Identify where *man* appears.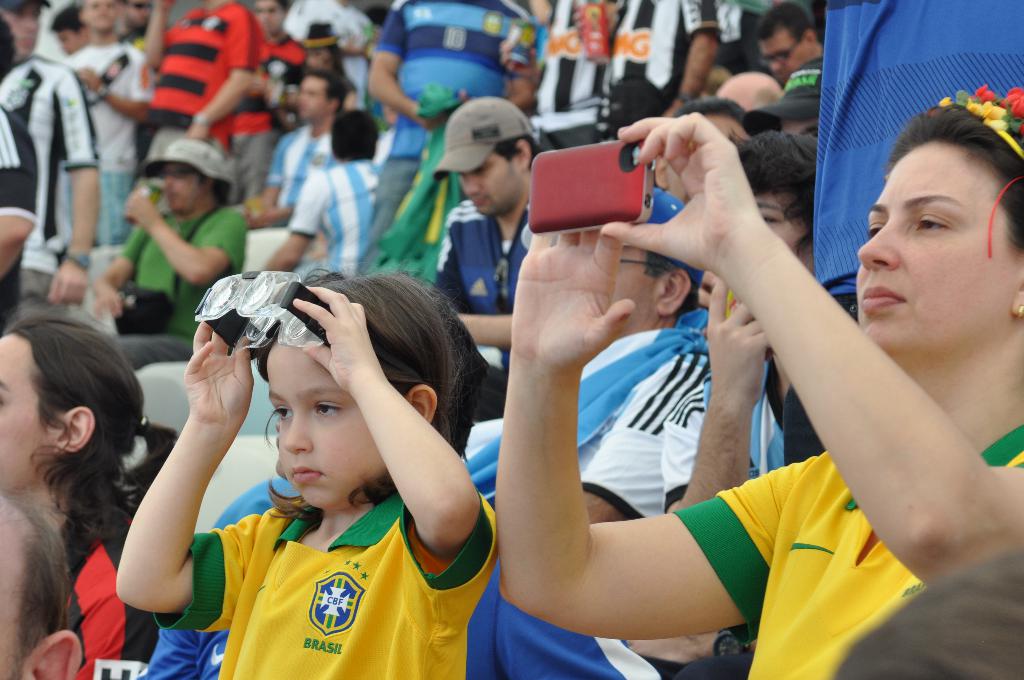
Appears at (x1=452, y1=186, x2=715, y2=538).
